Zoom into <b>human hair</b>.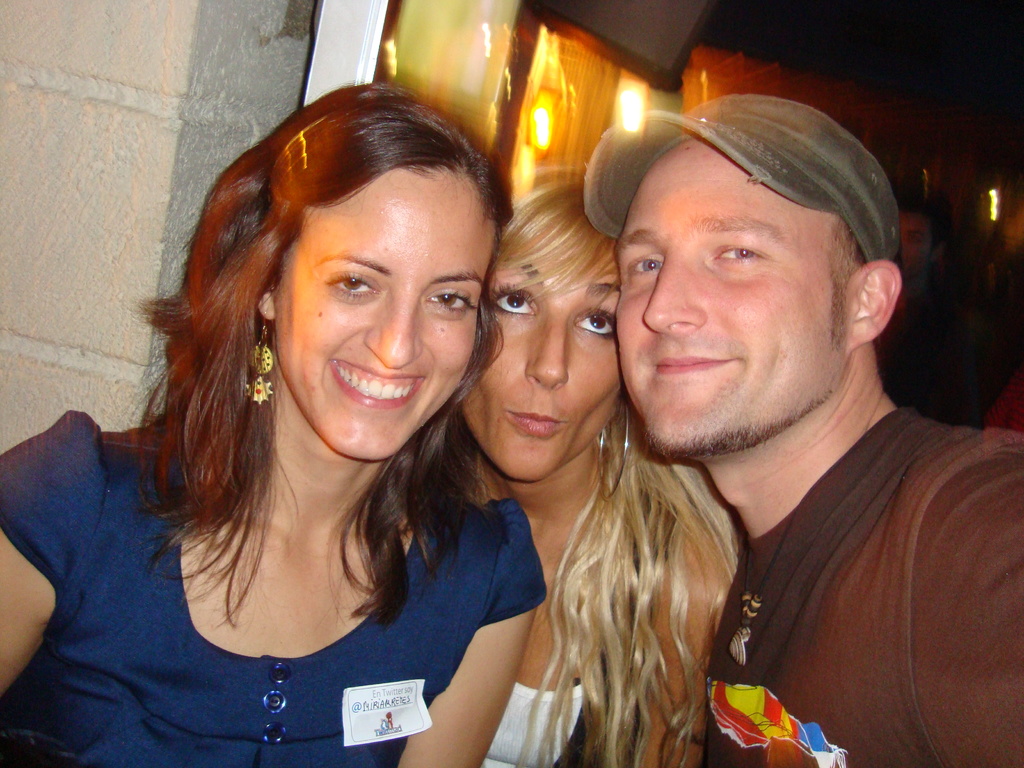
Zoom target: bbox=(902, 196, 943, 261).
